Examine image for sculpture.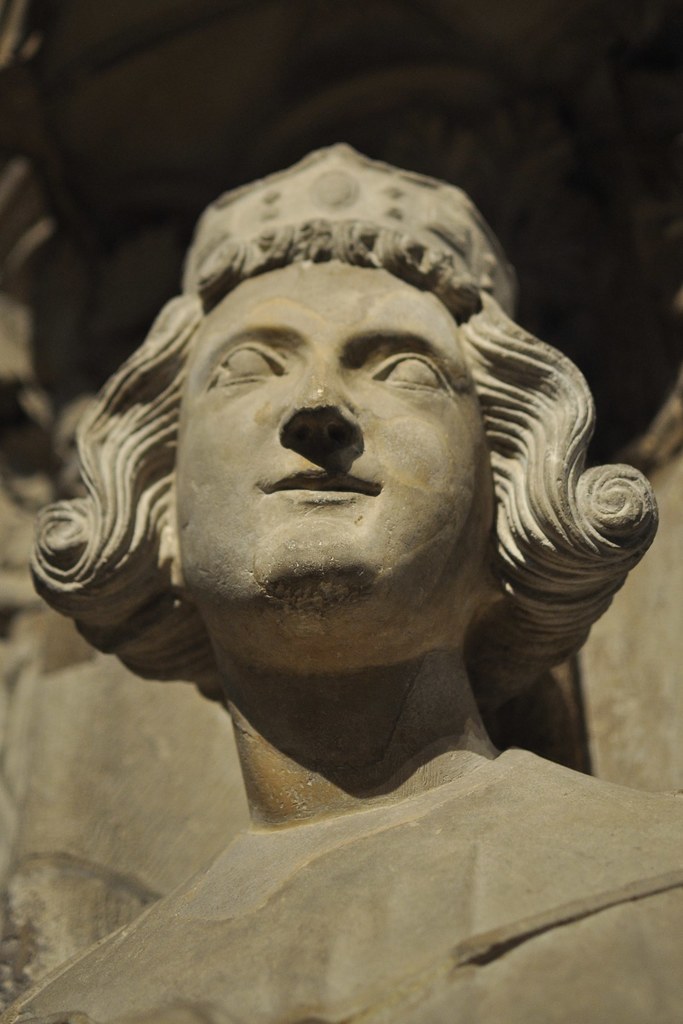
Examination result: 12 169 682 865.
